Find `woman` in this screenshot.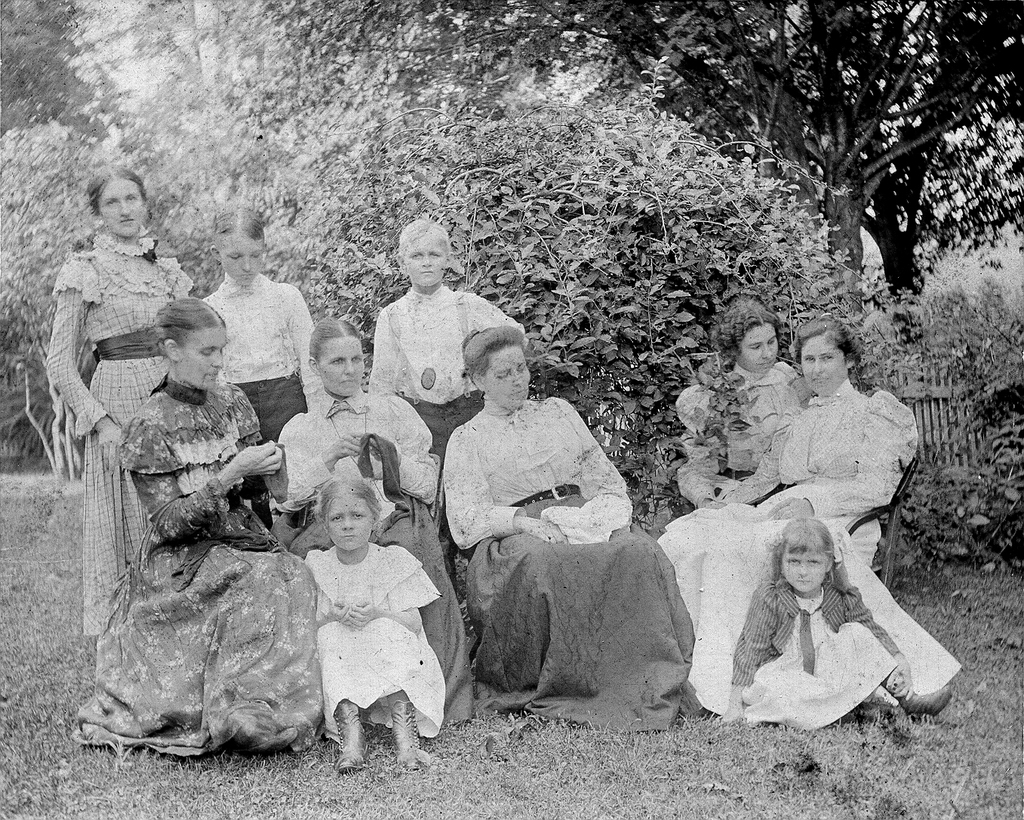
The bounding box for `woman` is l=654, t=319, r=951, b=724.
